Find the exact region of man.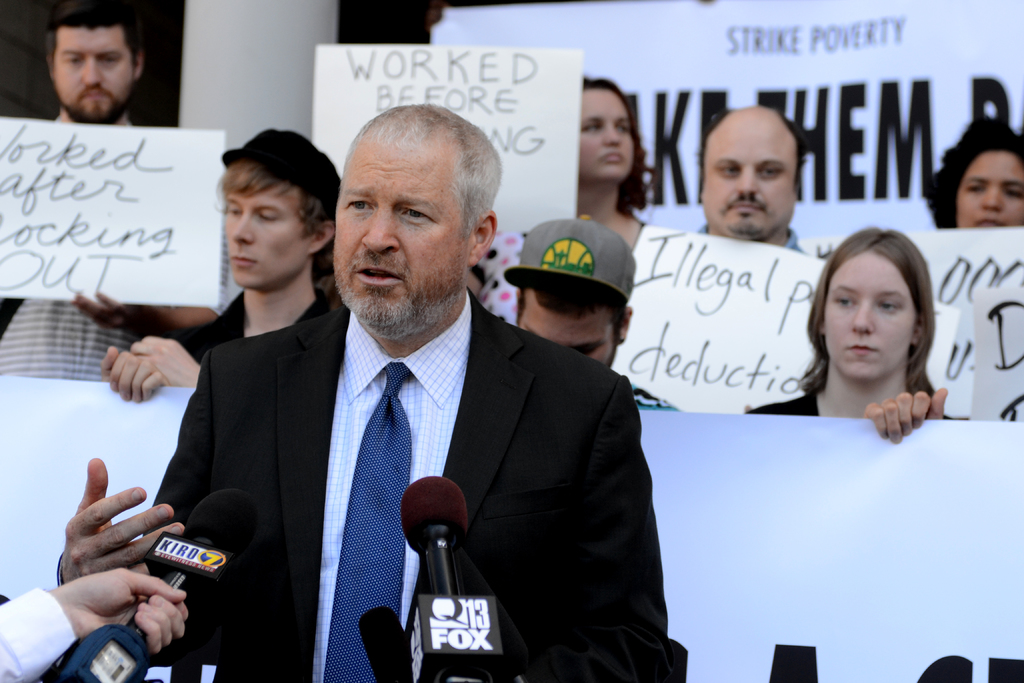
Exact region: box(103, 116, 334, 406).
